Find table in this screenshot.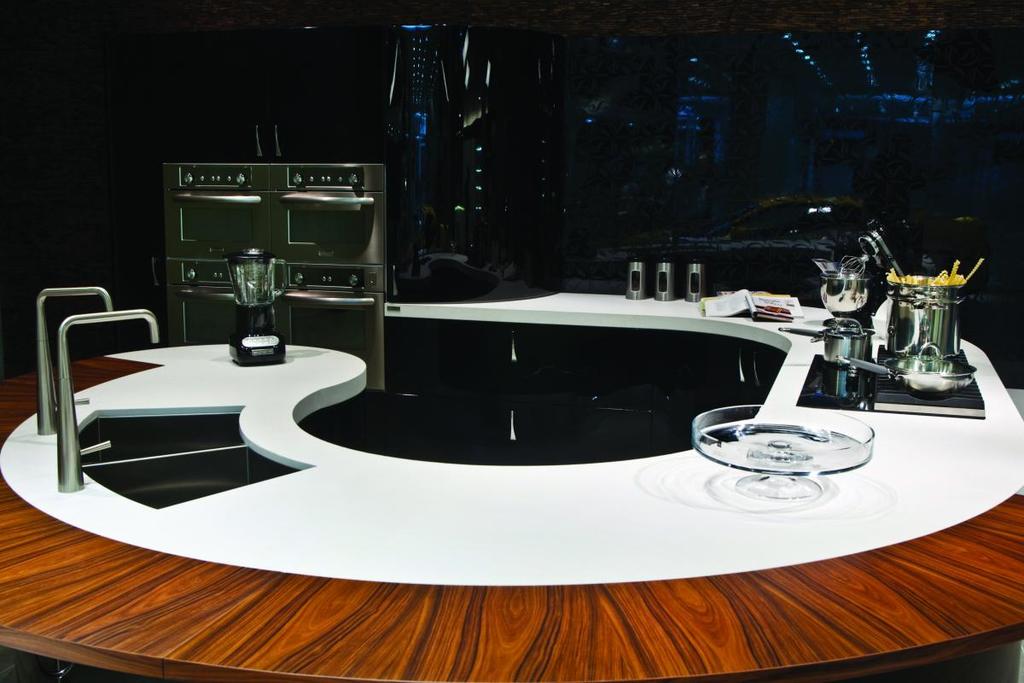
The bounding box for table is {"x1": 230, "y1": 280, "x2": 1023, "y2": 682}.
